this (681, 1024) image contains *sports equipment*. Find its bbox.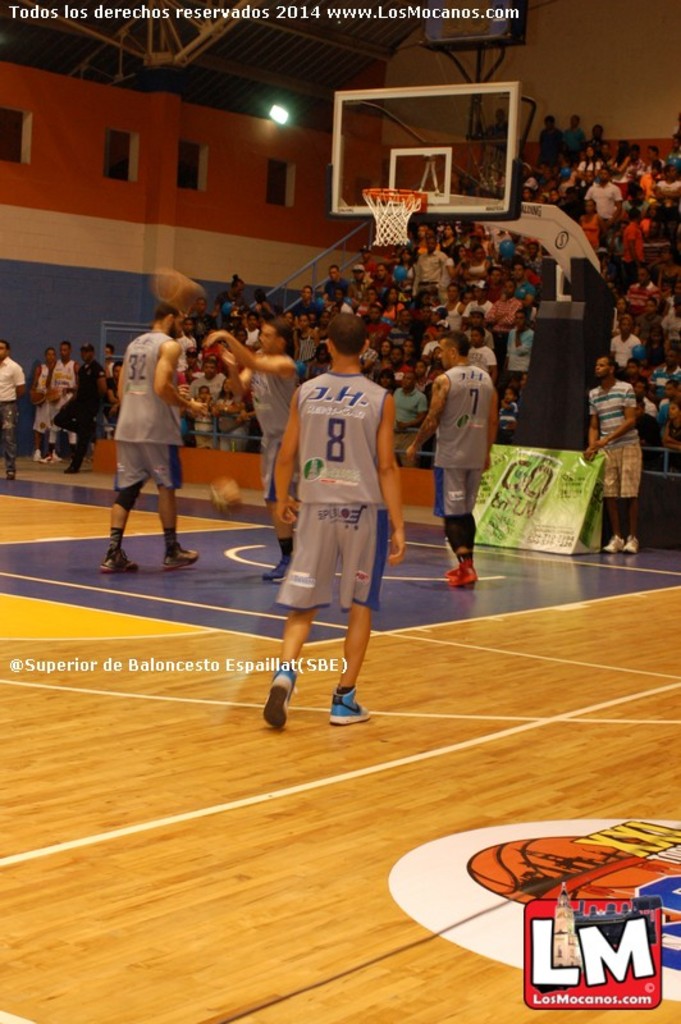
<box>100,545,140,573</box>.
